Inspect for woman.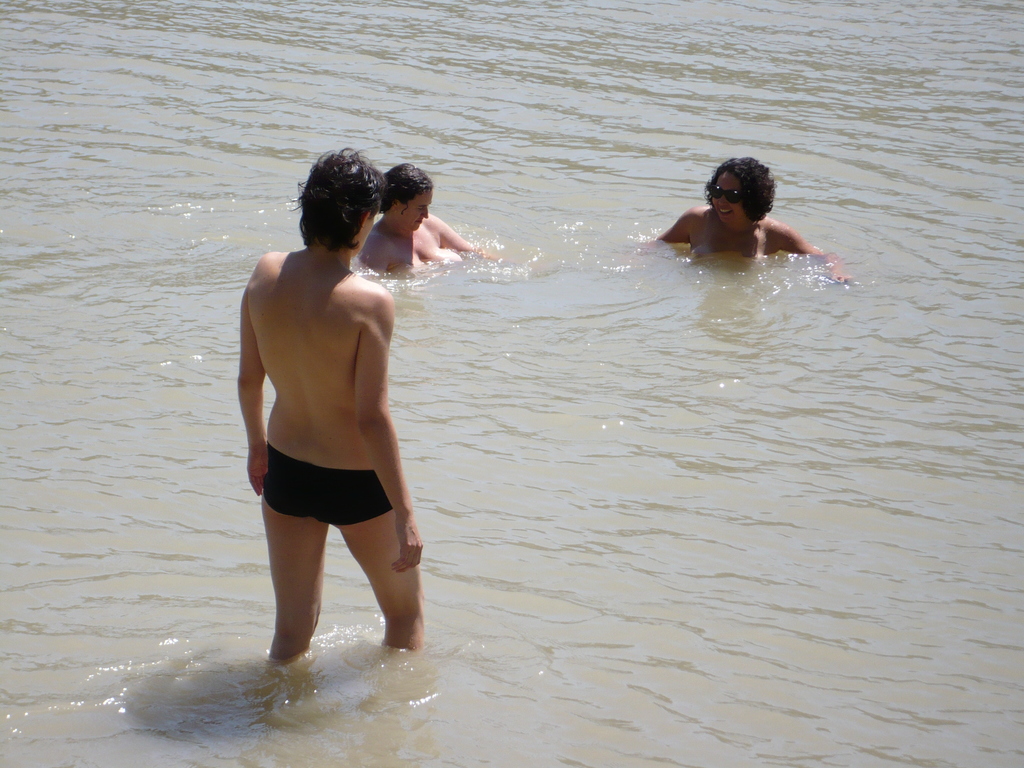
Inspection: Rect(360, 165, 473, 278).
